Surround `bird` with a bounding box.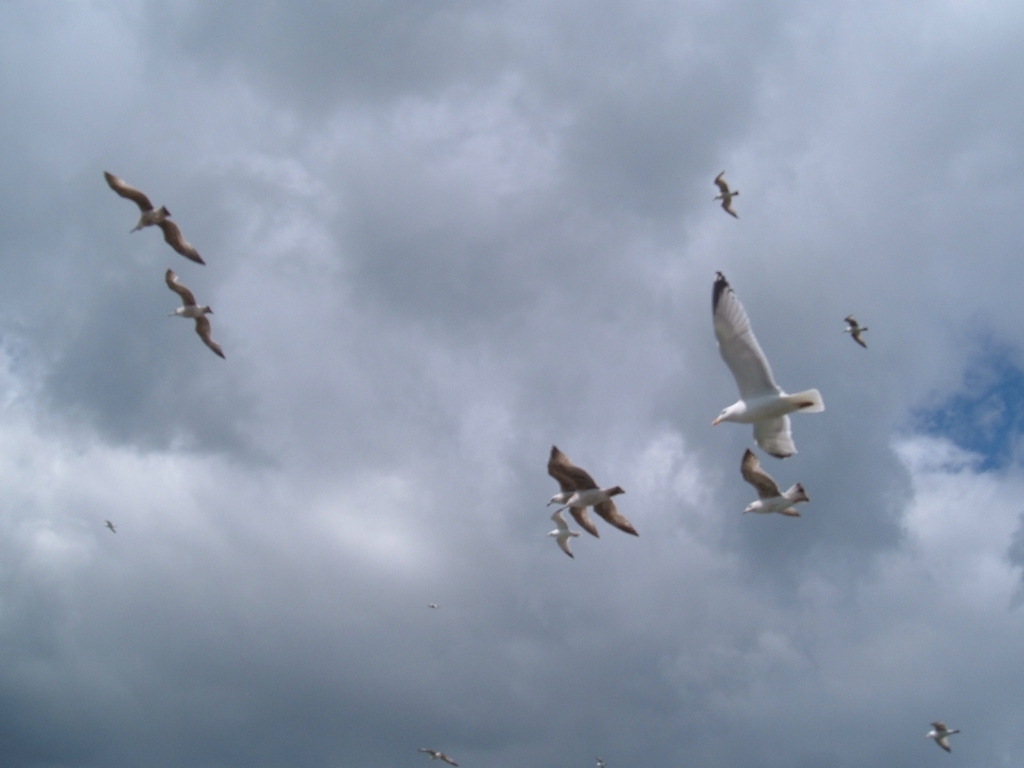
92 161 203 262.
